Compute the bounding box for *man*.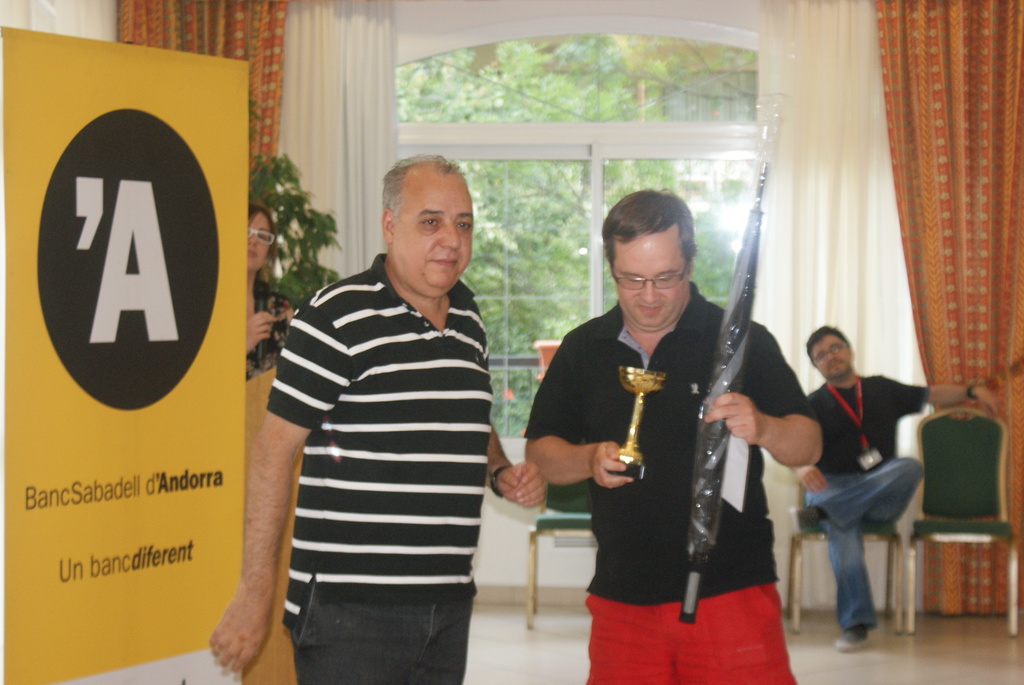
detection(529, 185, 820, 684).
